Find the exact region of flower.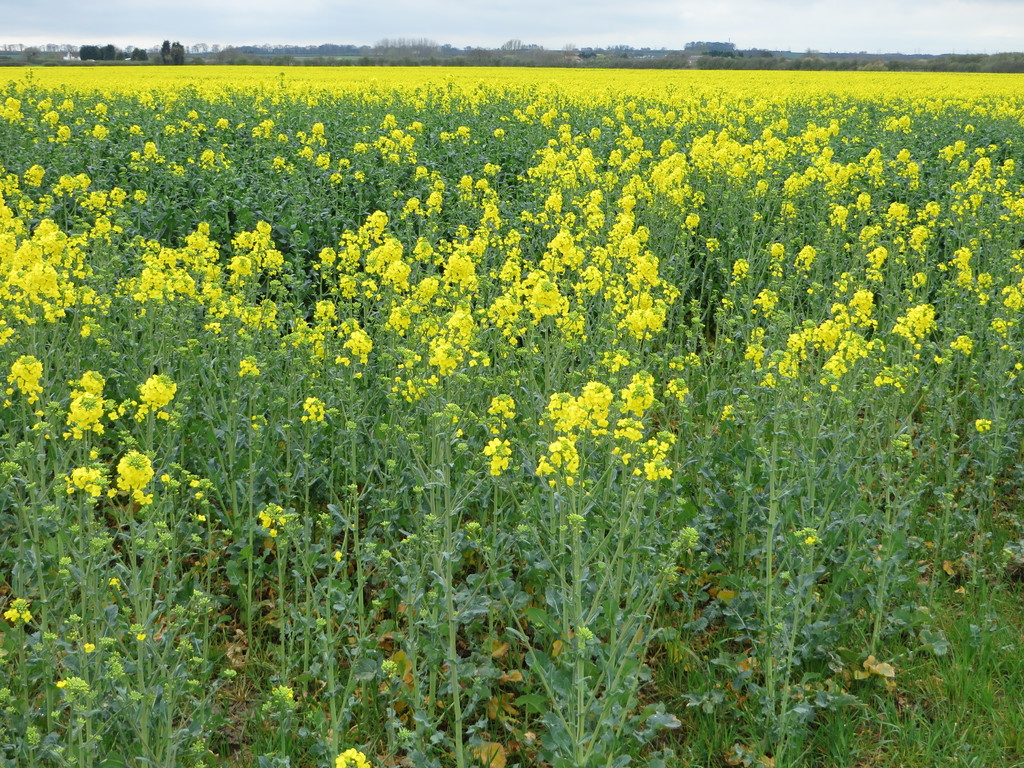
Exact region: (x1=82, y1=641, x2=96, y2=655).
